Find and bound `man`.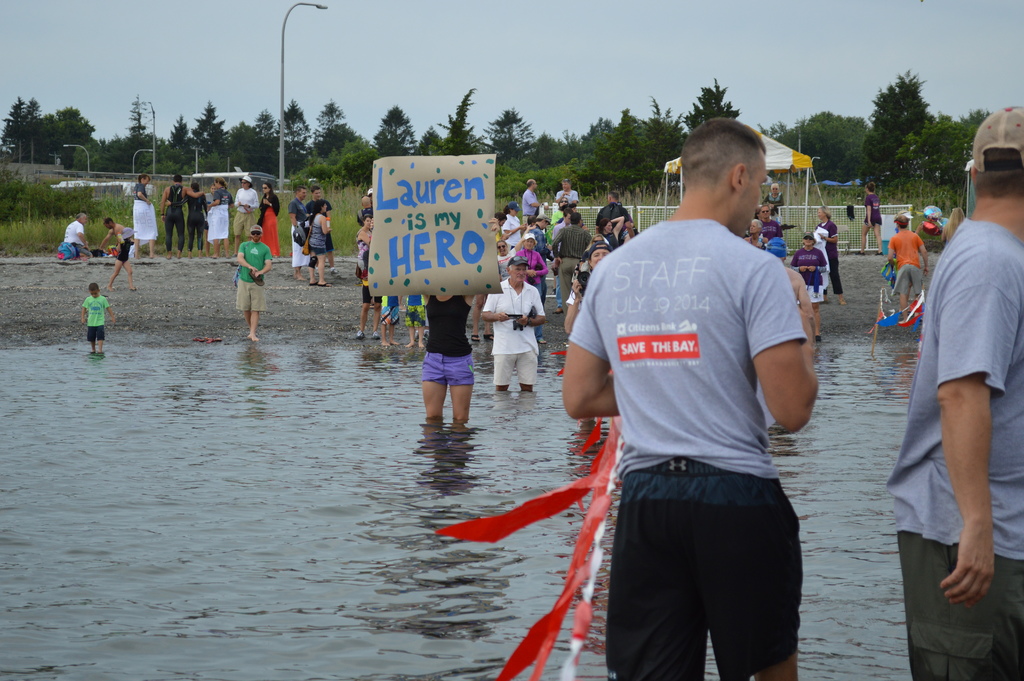
Bound: l=559, t=114, r=819, b=676.
